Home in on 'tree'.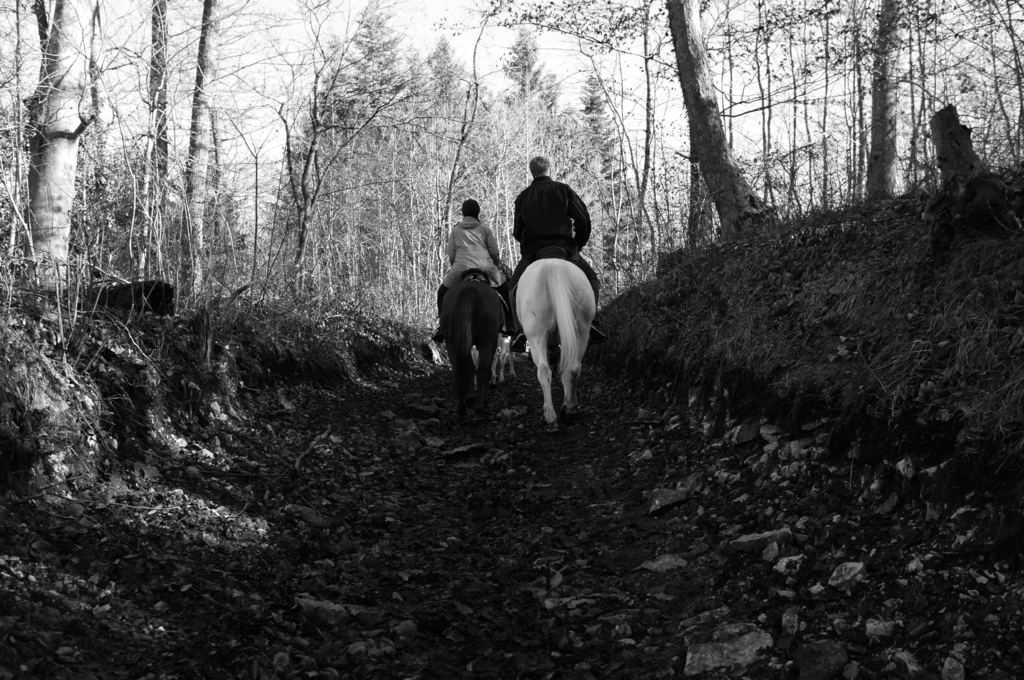
Homed in at <box>219,0,463,305</box>.
